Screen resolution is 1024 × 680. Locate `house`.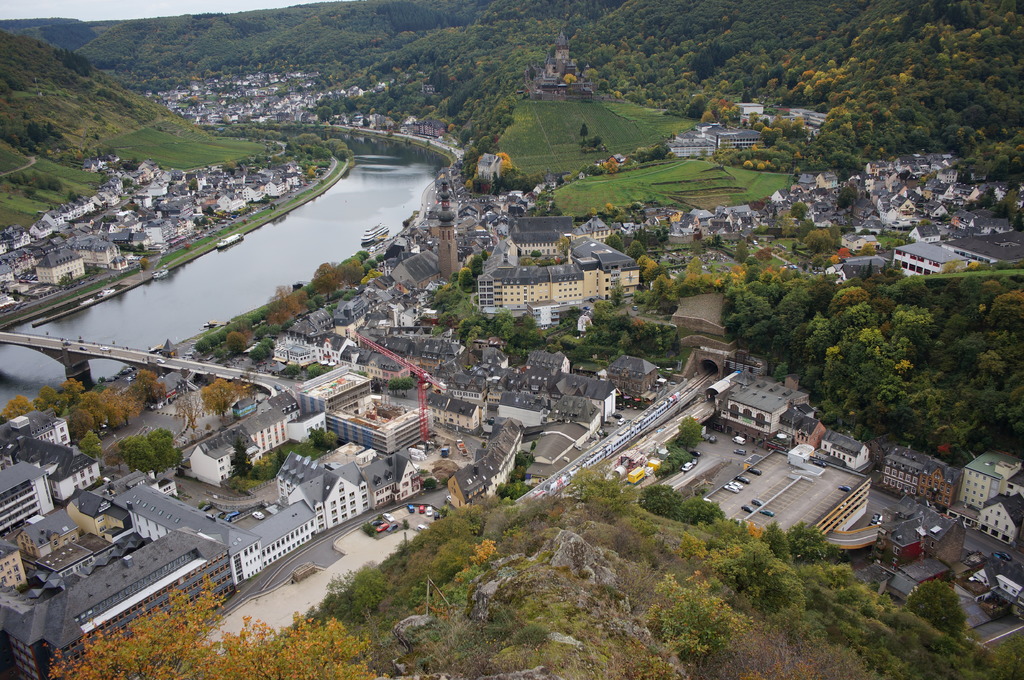
rect(714, 369, 817, 442).
